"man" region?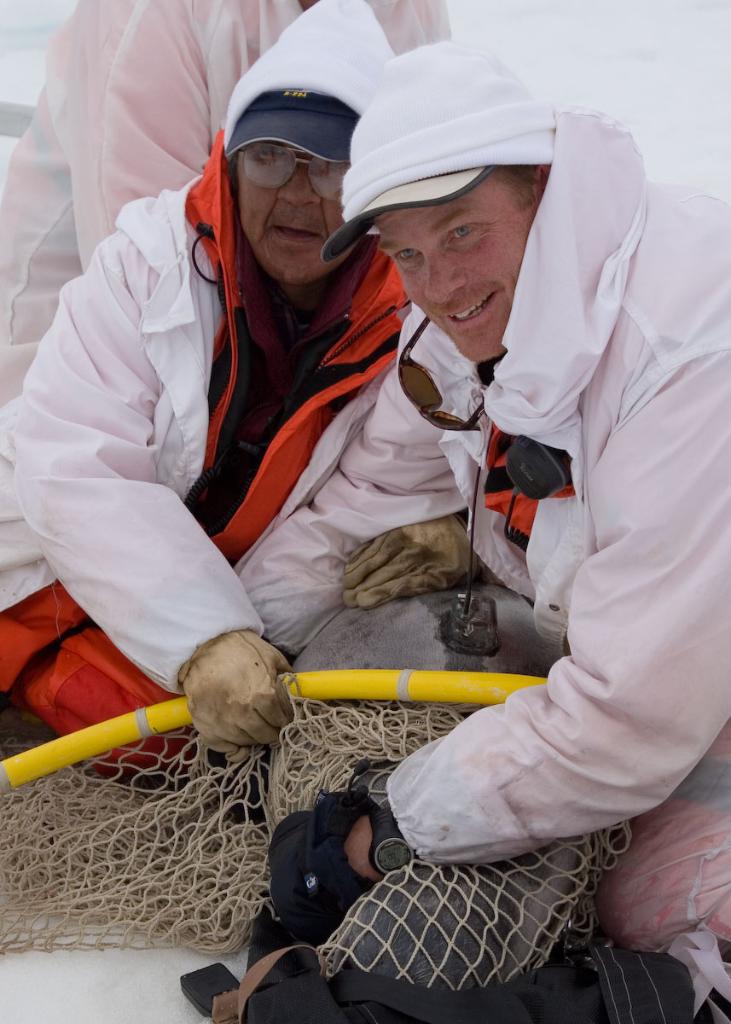
select_region(212, 26, 730, 975)
